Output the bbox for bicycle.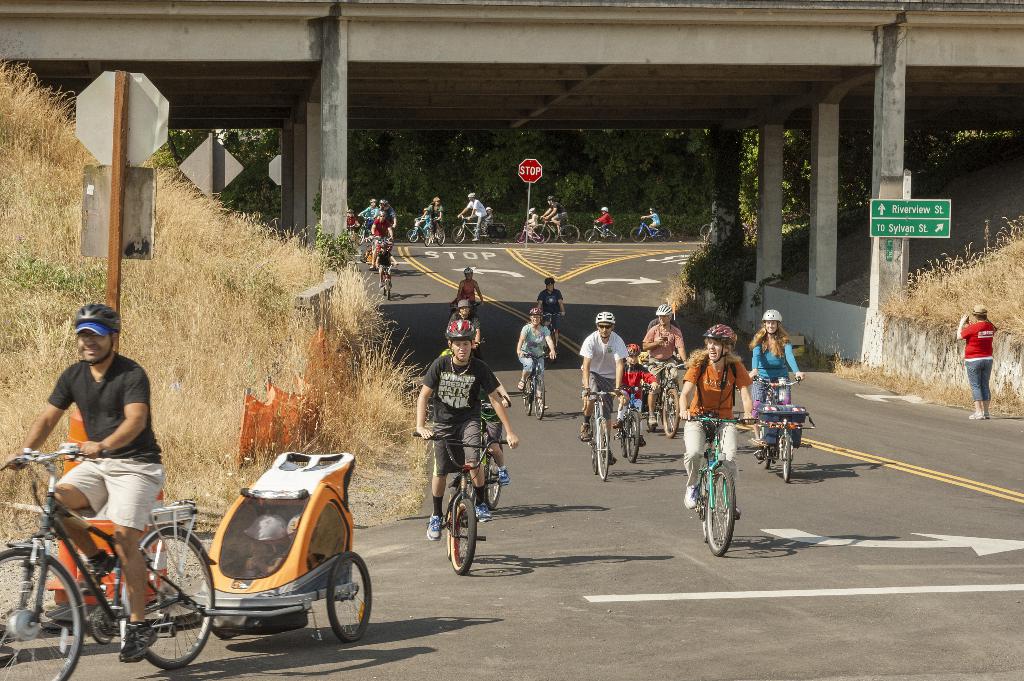
<bbox>513, 221, 545, 242</bbox>.
